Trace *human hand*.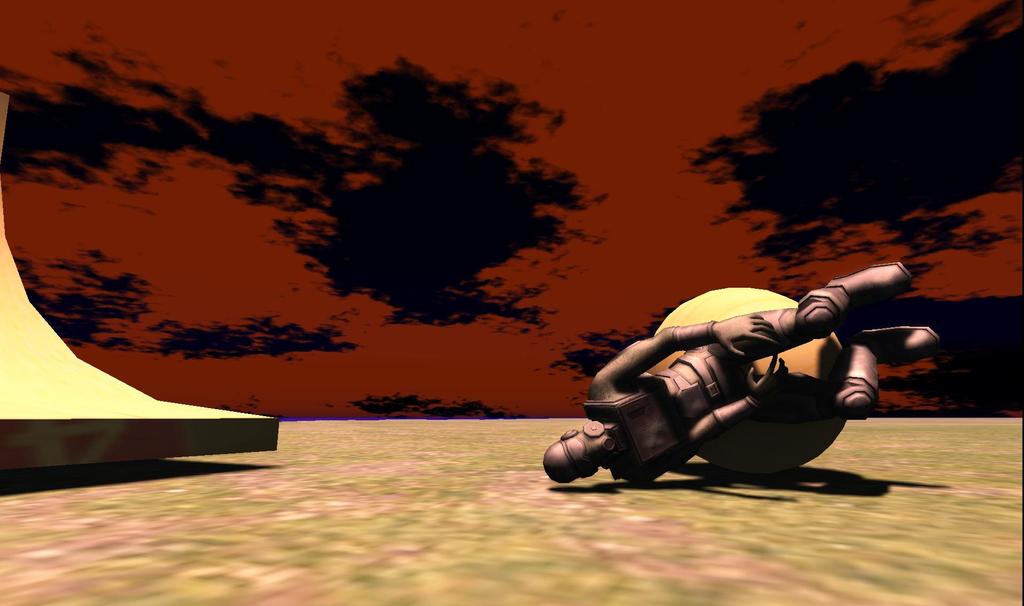
Traced to Rect(715, 313, 780, 358).
